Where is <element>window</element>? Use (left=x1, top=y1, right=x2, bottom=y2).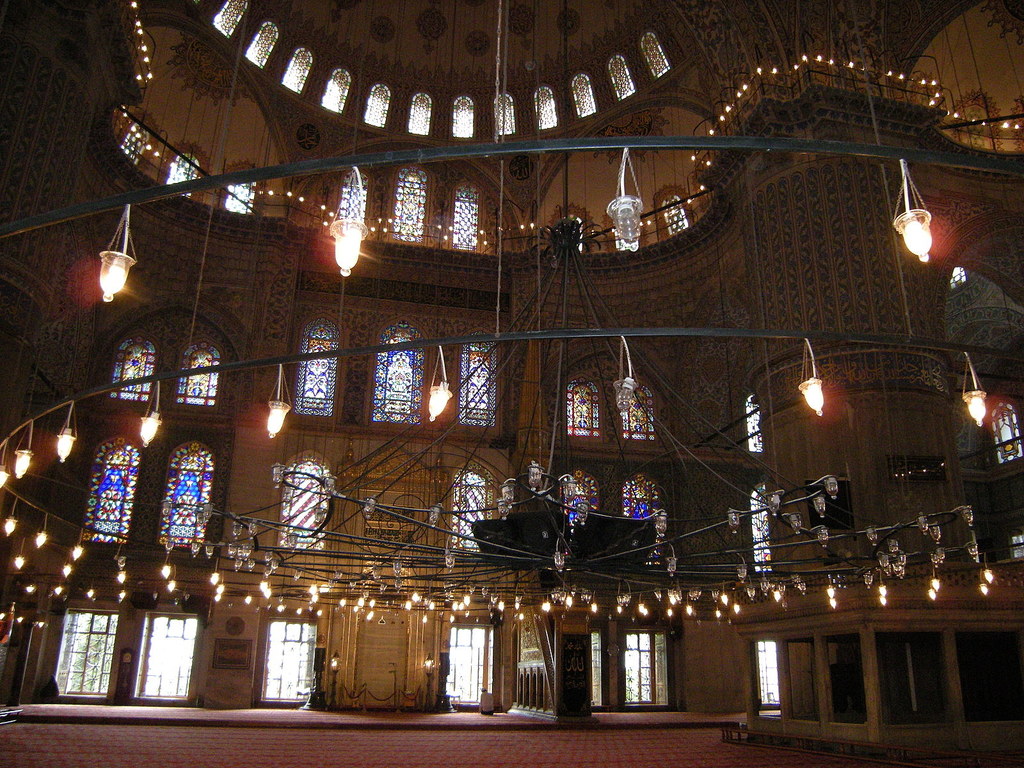
(left=51, top=611, right=116, bottom=692).
